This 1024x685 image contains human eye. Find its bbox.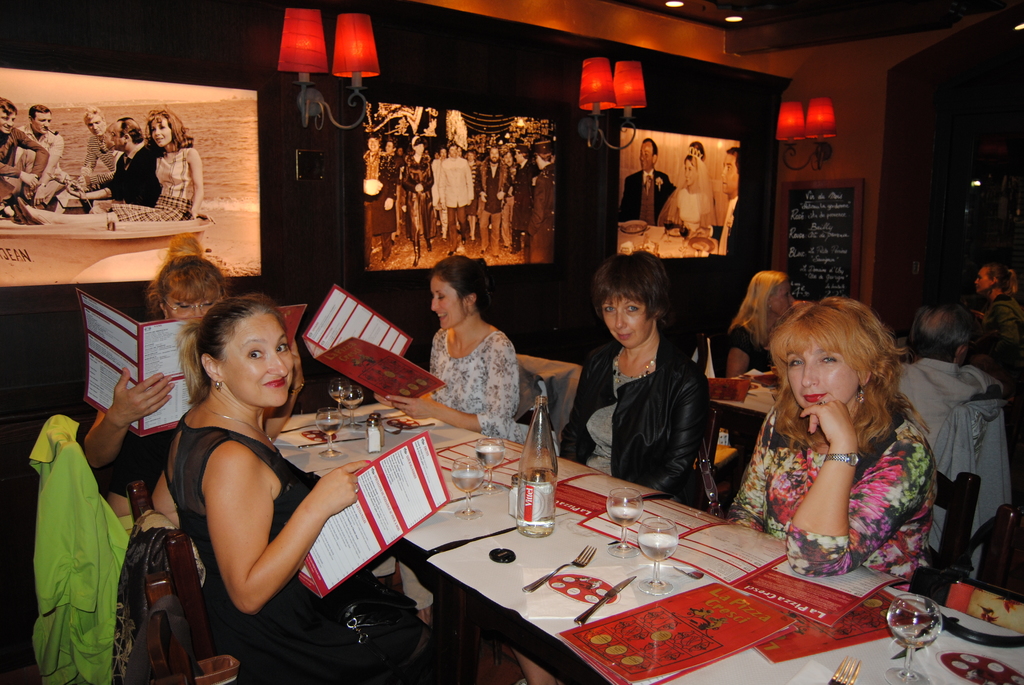
l=157, t=124, r=164, b=131.
